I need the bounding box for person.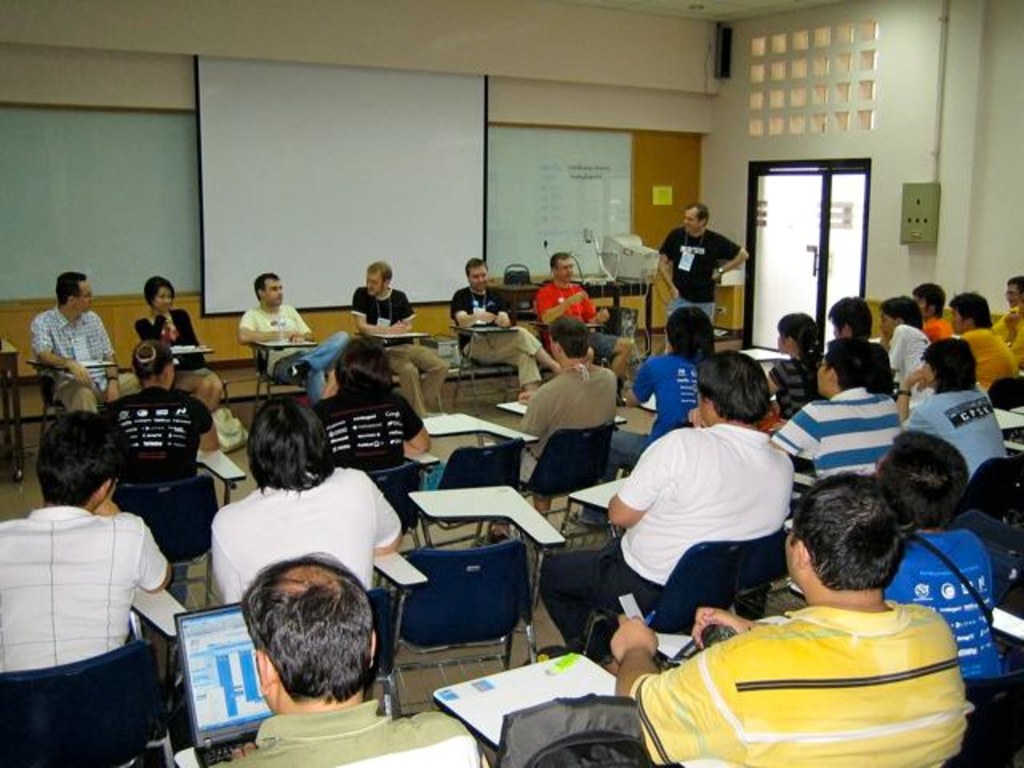
Here it is: select_region(515, 315, 621, 523).
